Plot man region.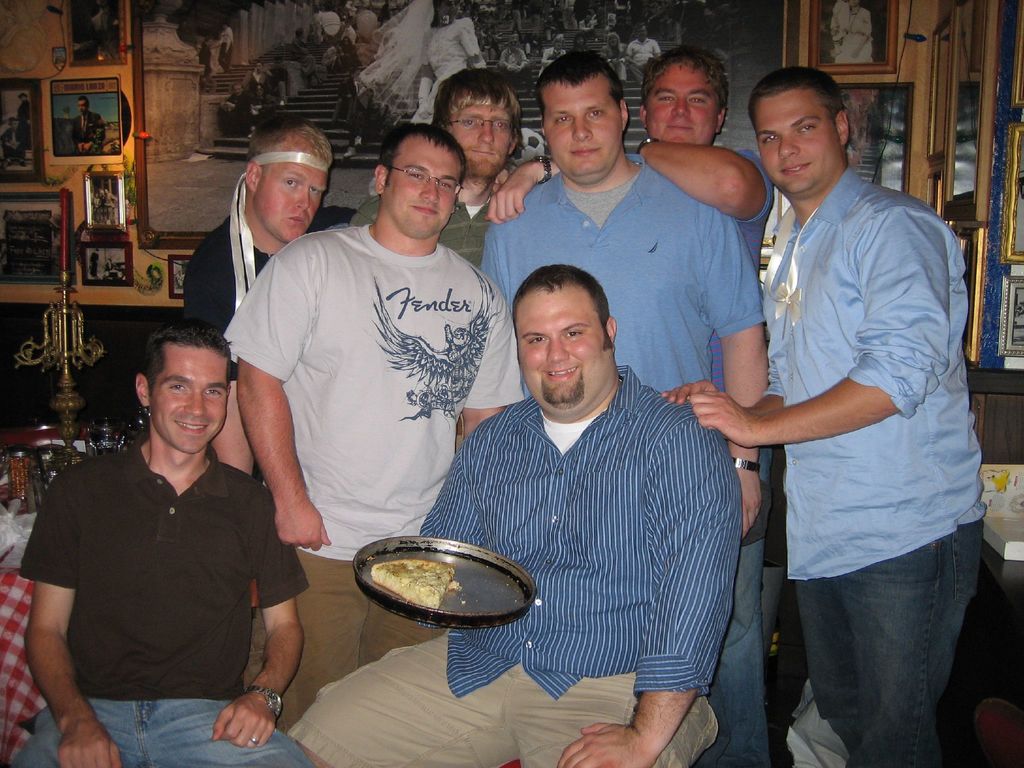
Plotted at 9 319 314 767.
